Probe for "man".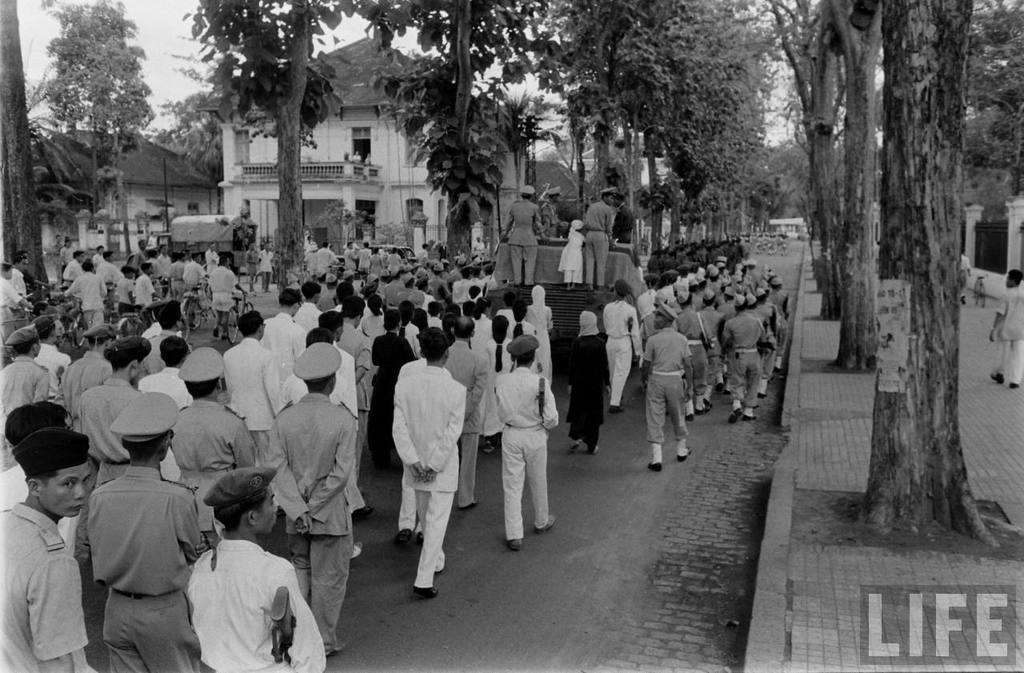
Probe result: (x1=259, y1=241, x2=274, y2=292).
